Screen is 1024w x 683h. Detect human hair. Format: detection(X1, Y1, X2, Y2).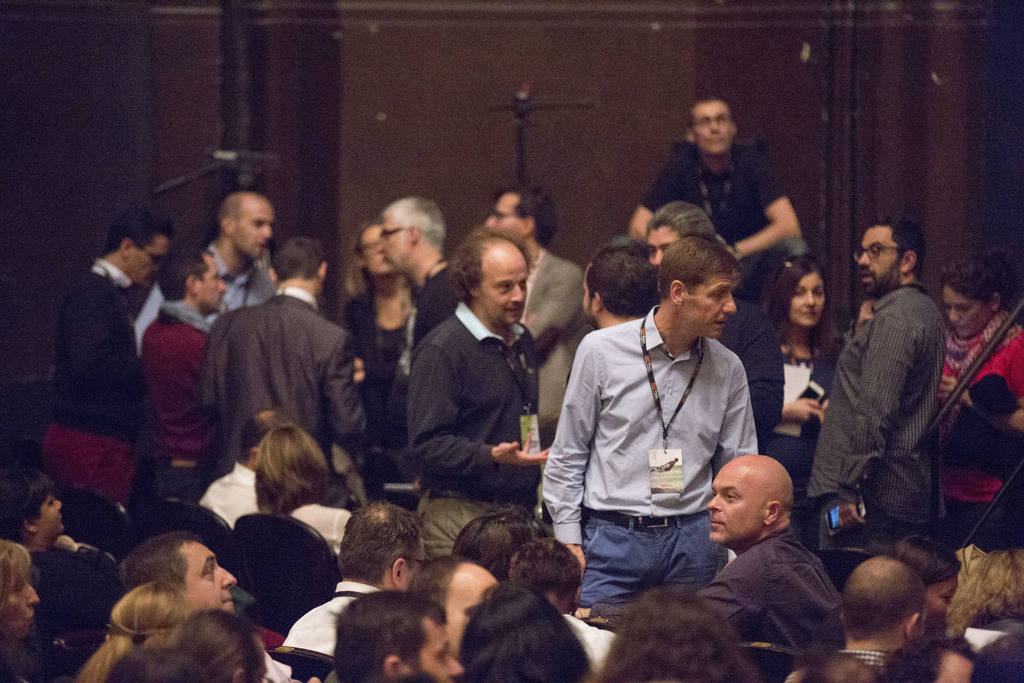
detection(270, 233, 328, 284).
